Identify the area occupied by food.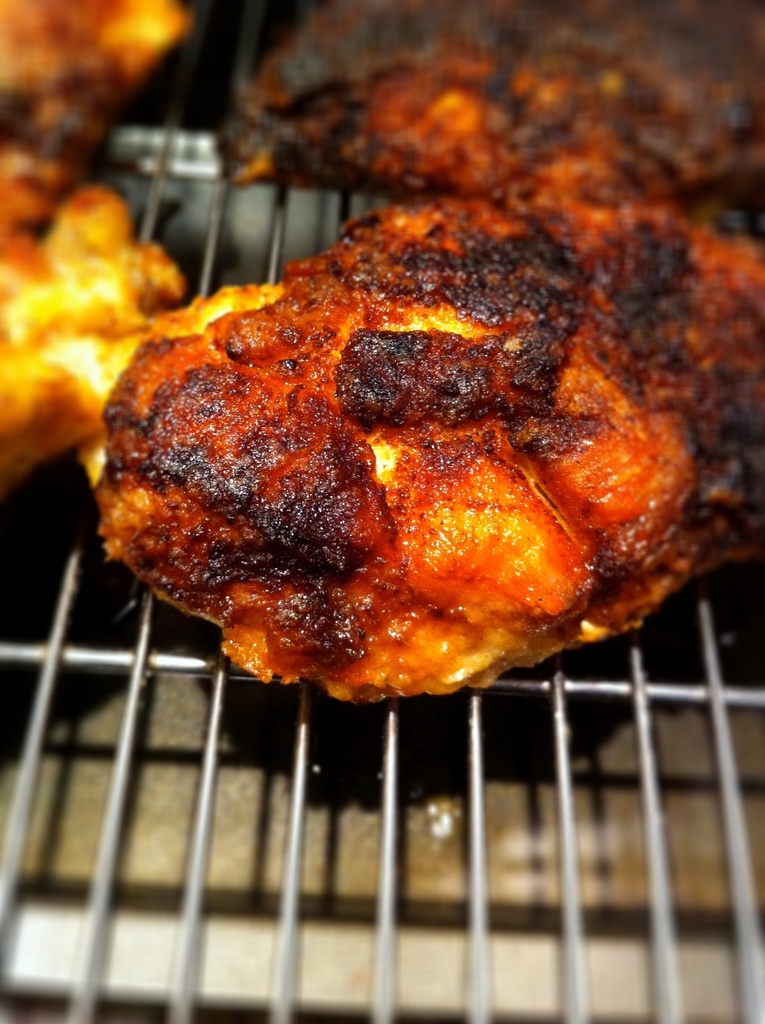
Area: 82,198,702,676.
